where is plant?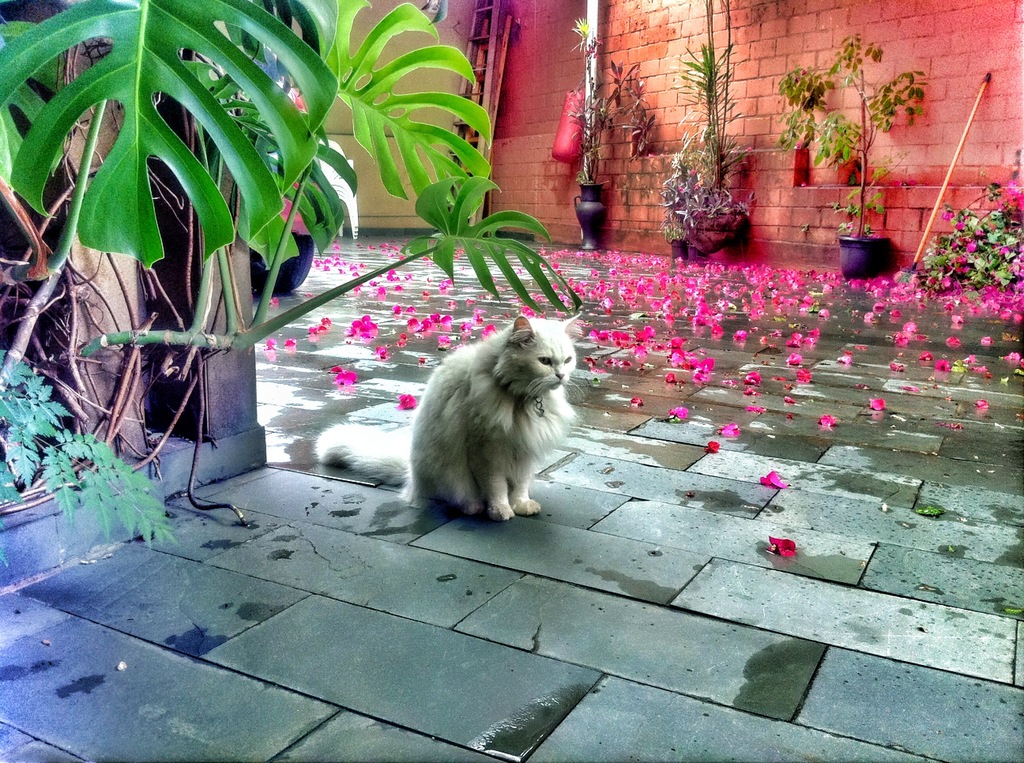
<region>0, 345, 175, 550</region>.
